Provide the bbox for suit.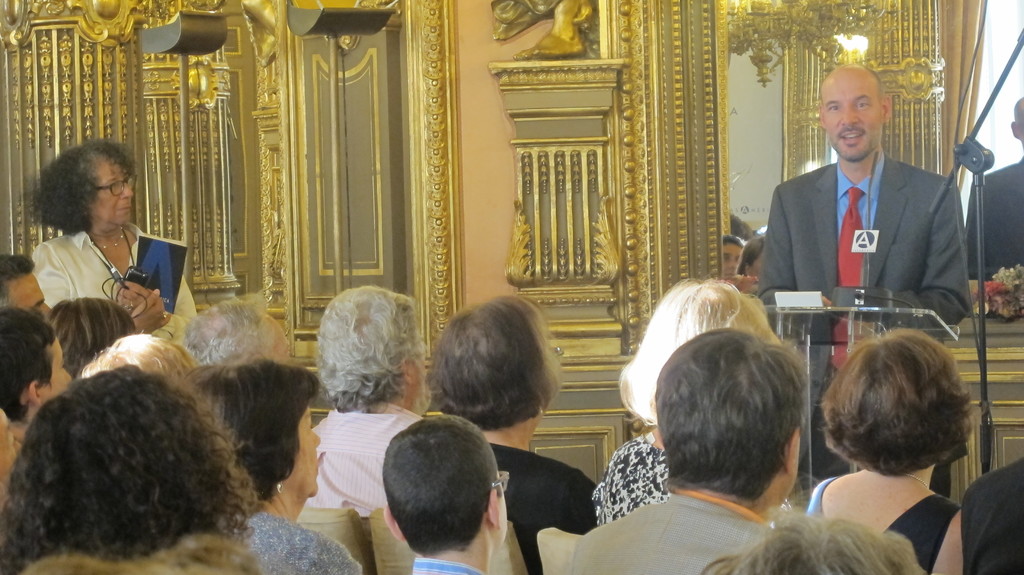
758, 110, 977, 328.
